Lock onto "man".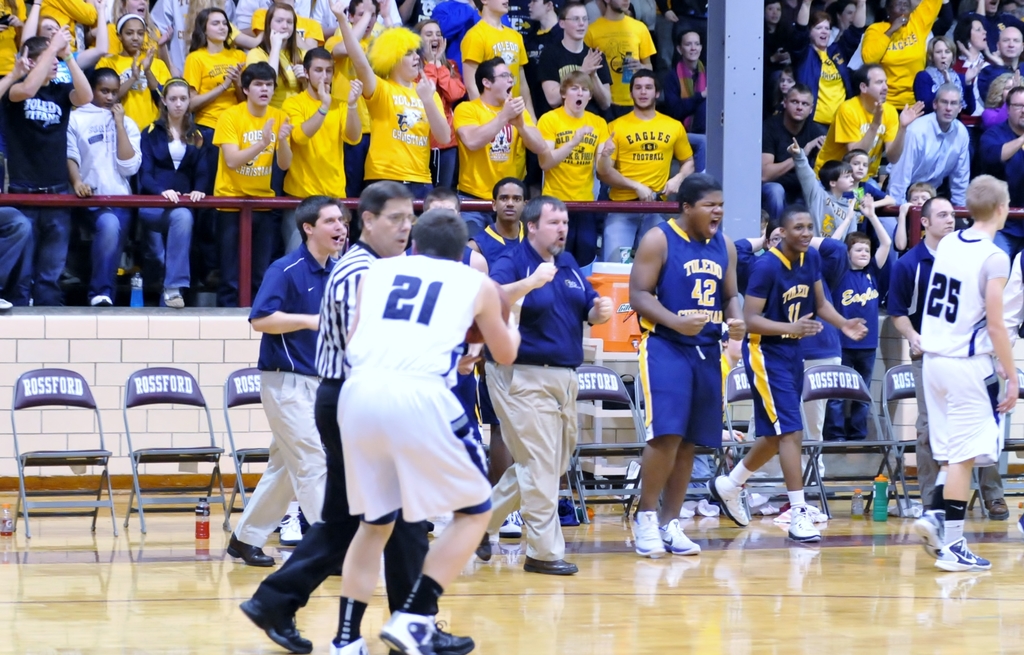
Locked: (x1=534, y1=68, x2=622, y2=267).
